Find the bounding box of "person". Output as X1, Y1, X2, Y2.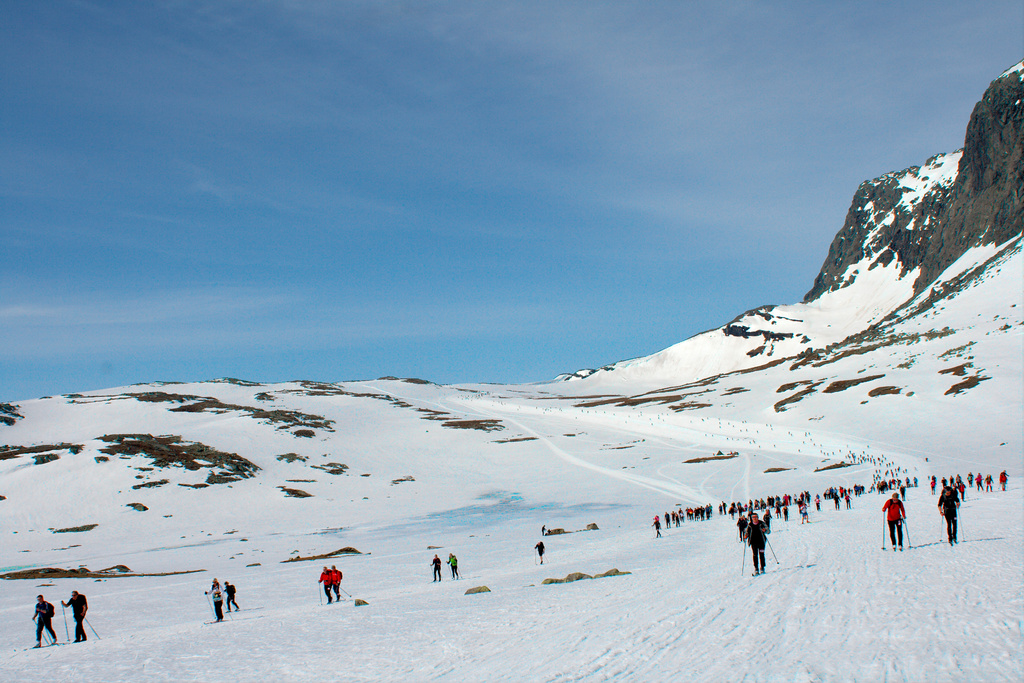
330, 564, 343, 600.
